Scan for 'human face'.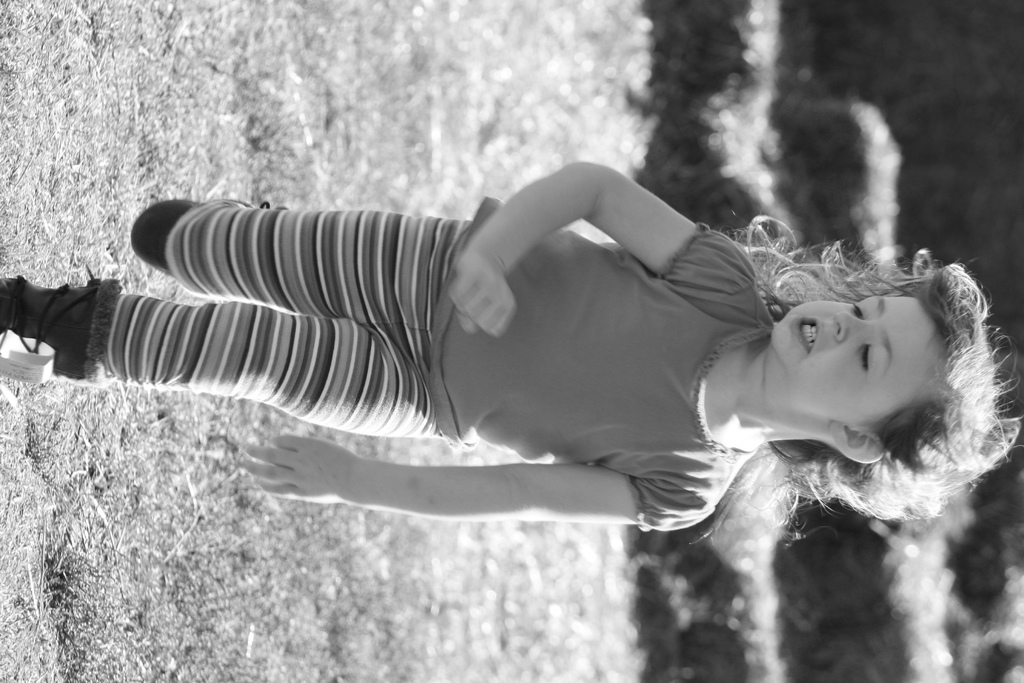
Scan result: {"x1": 769, "y1": 294, "x2": 945, "y2": 429}.
